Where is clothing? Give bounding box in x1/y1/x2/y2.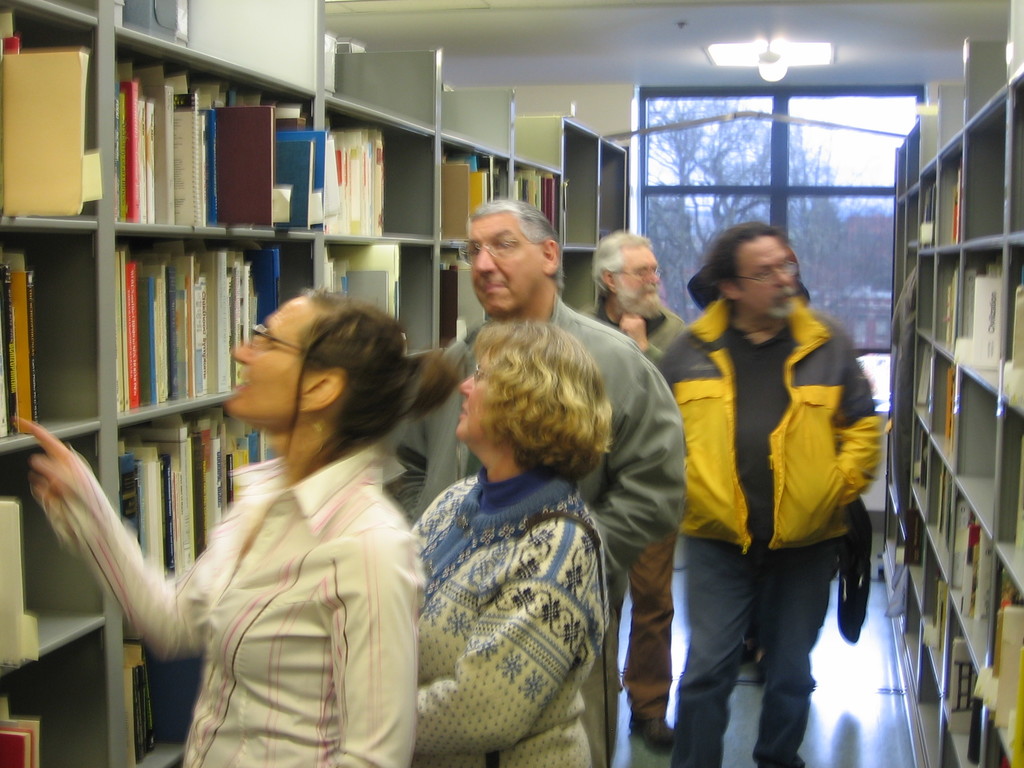
412/466/605/767.
